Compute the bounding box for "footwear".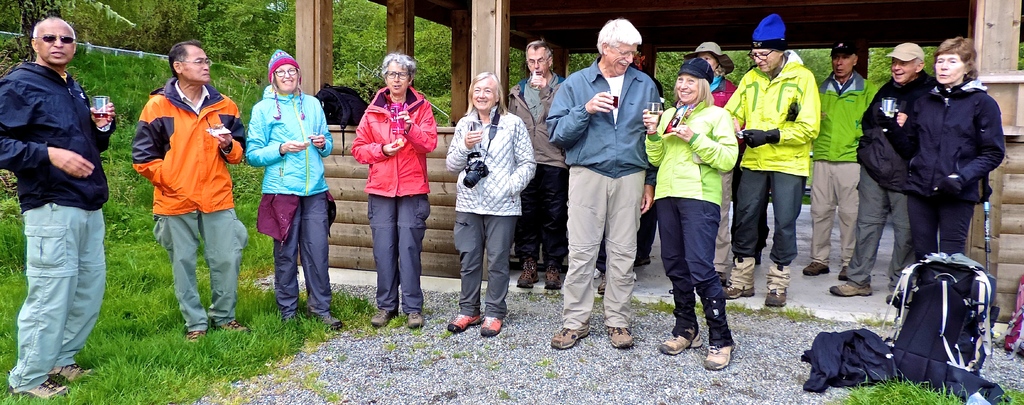
rect(516, 258, 537, 288).
